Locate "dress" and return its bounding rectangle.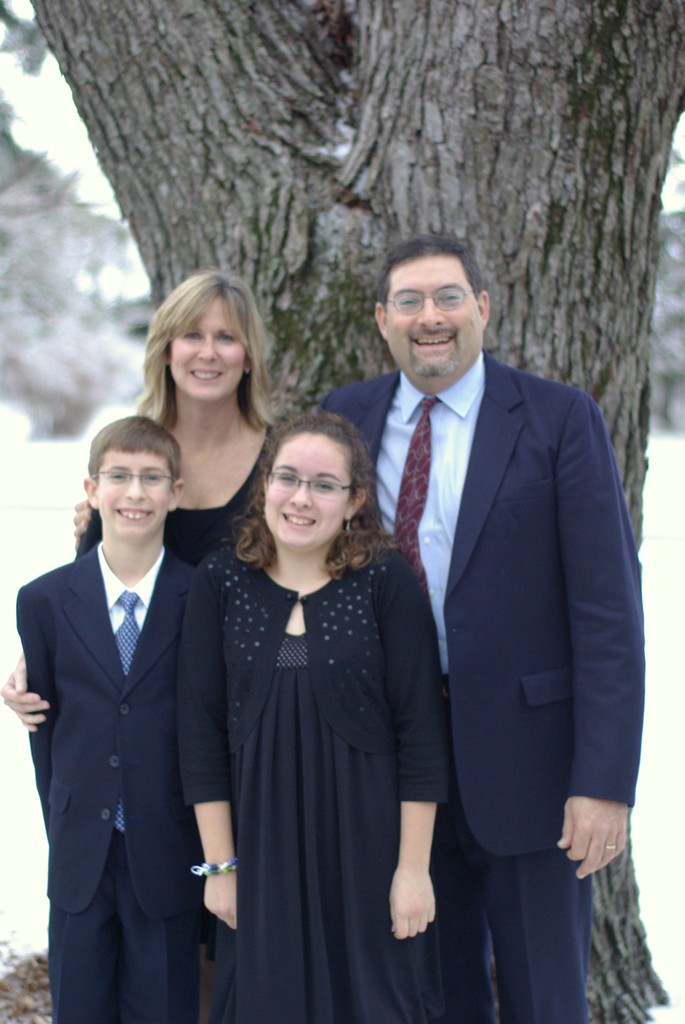
<region>201, 502, 439, 1007</region>.
